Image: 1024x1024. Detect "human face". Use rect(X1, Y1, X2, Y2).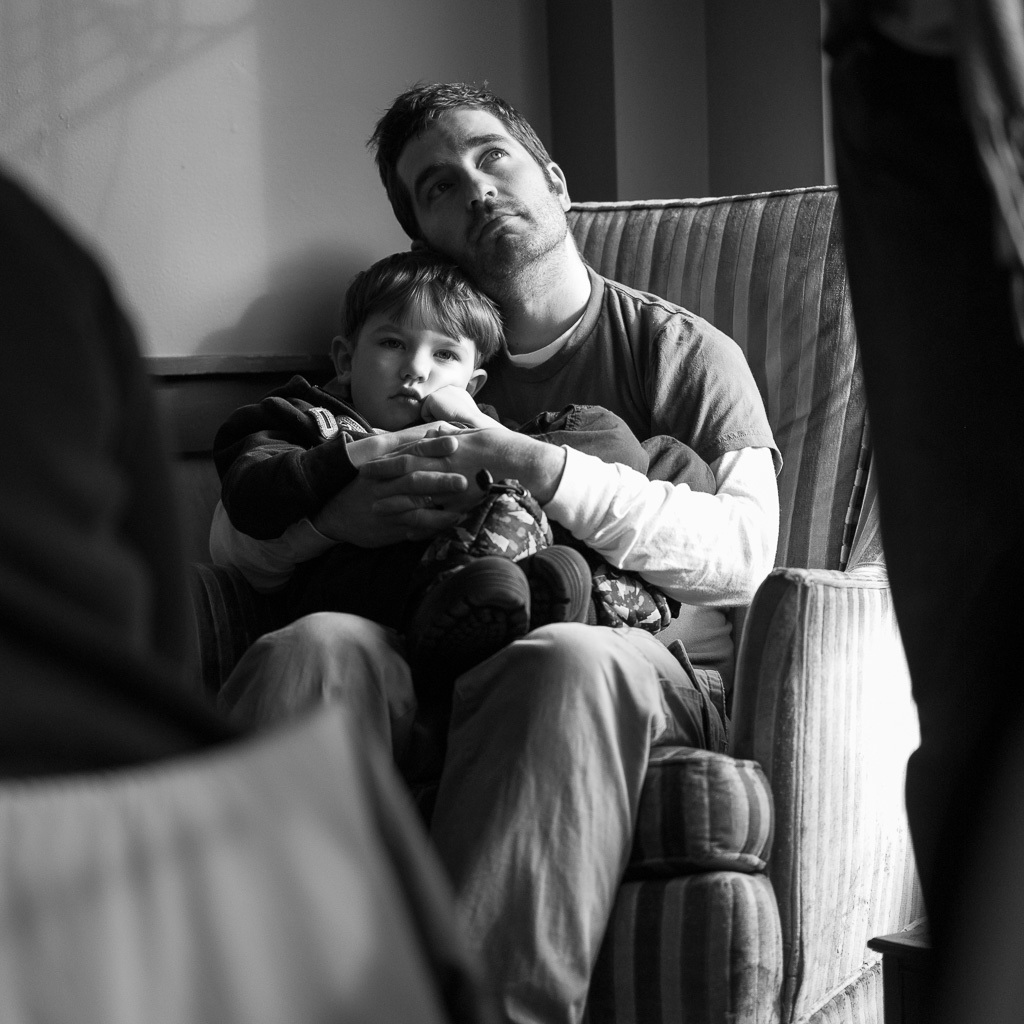
rect(340, 287, 481, 420).
